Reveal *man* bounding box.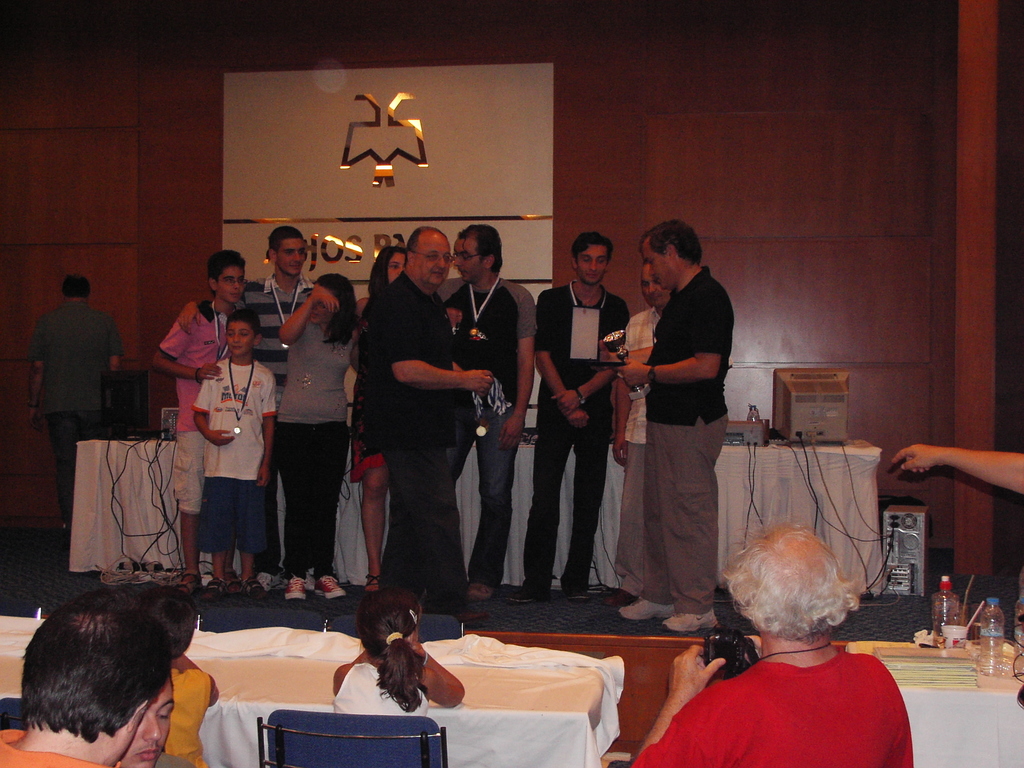
Revealed: bbox(611, 261, 672, 604).
